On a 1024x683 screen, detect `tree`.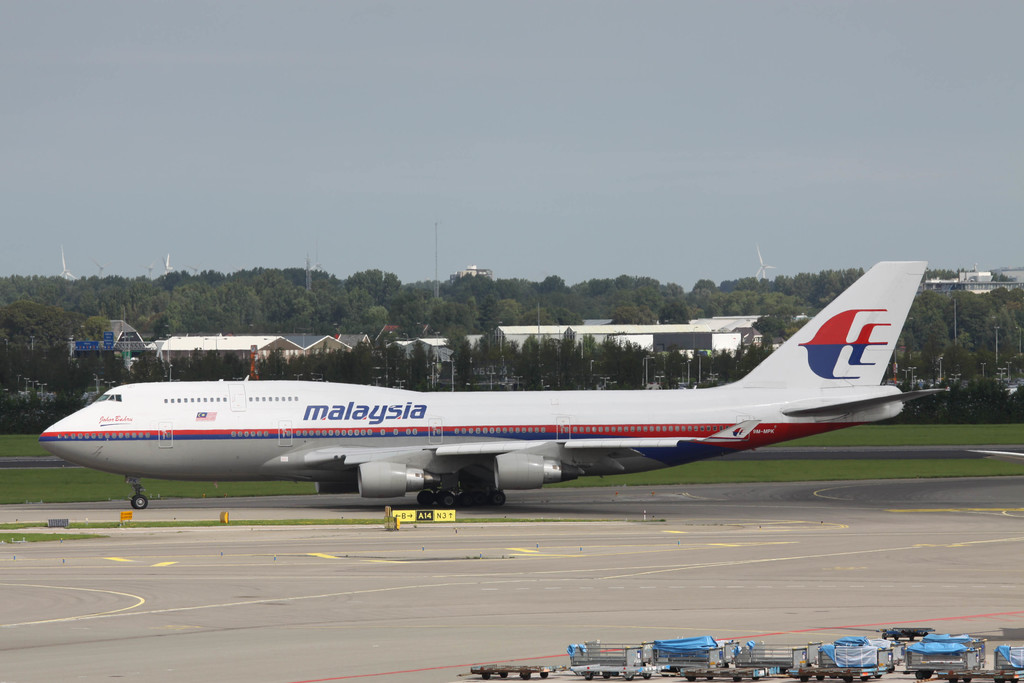
region(609, 305, 643, 327).
